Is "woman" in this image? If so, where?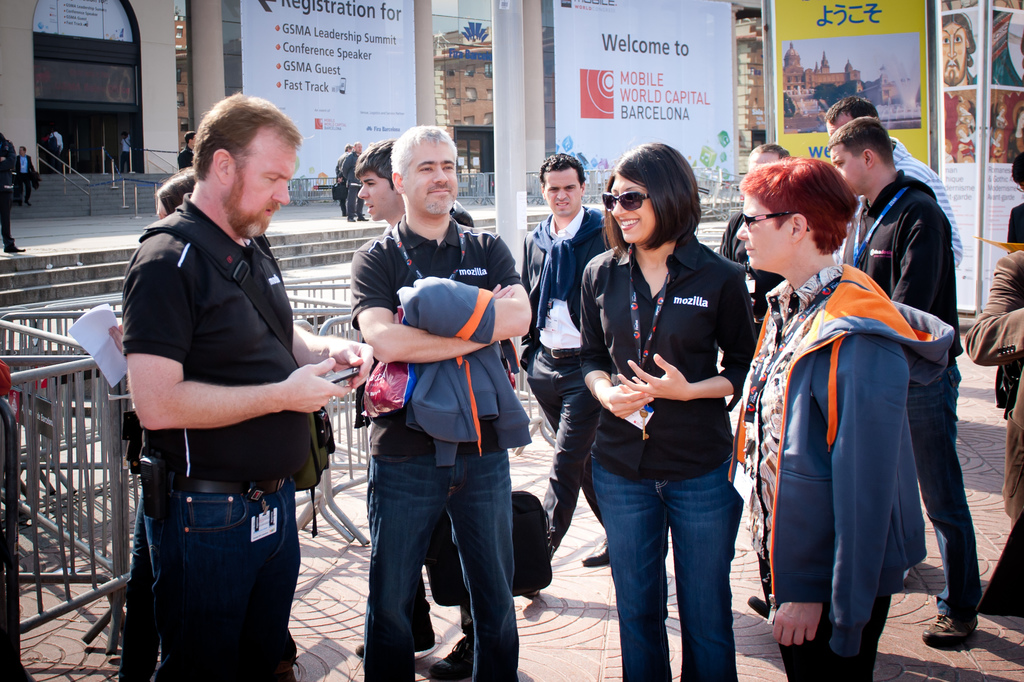
Yes, at region(726, 156, 959, 681).
